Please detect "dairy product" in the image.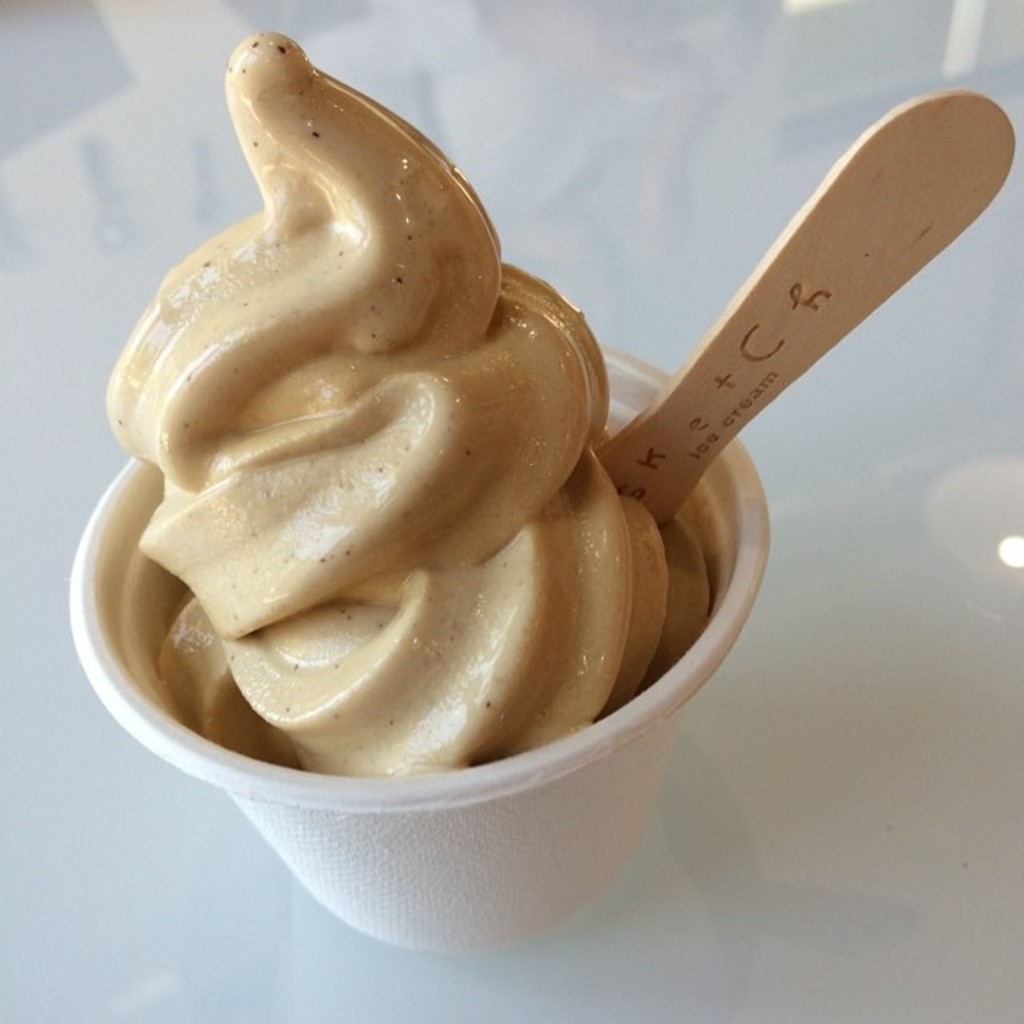
BBox(101, 34, 714, 766).
